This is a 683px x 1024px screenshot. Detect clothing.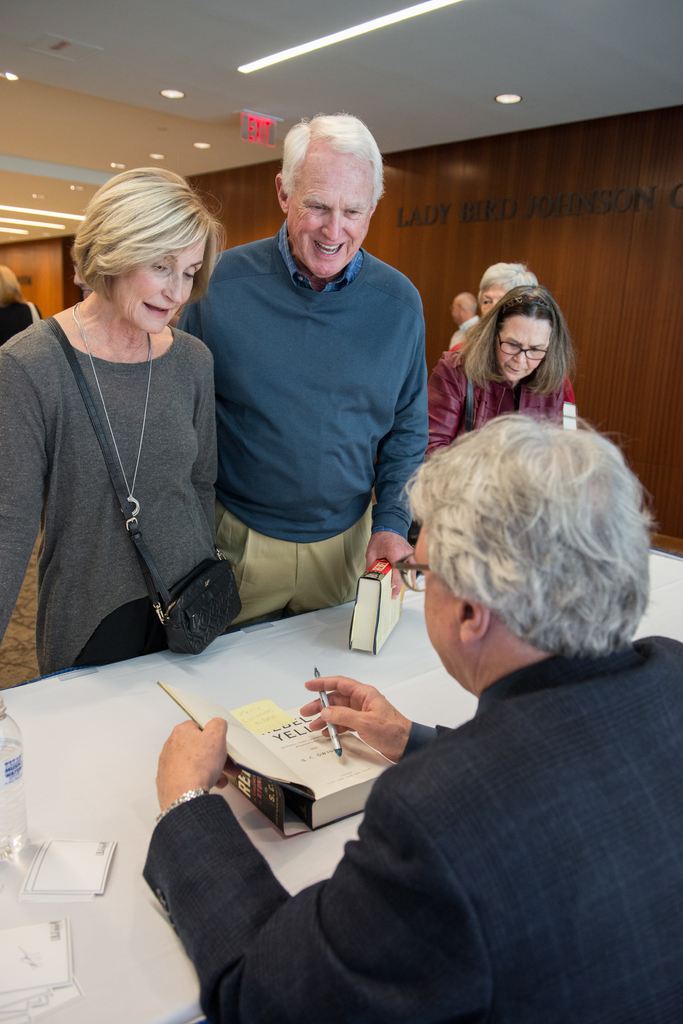
(0,300,42,348).
